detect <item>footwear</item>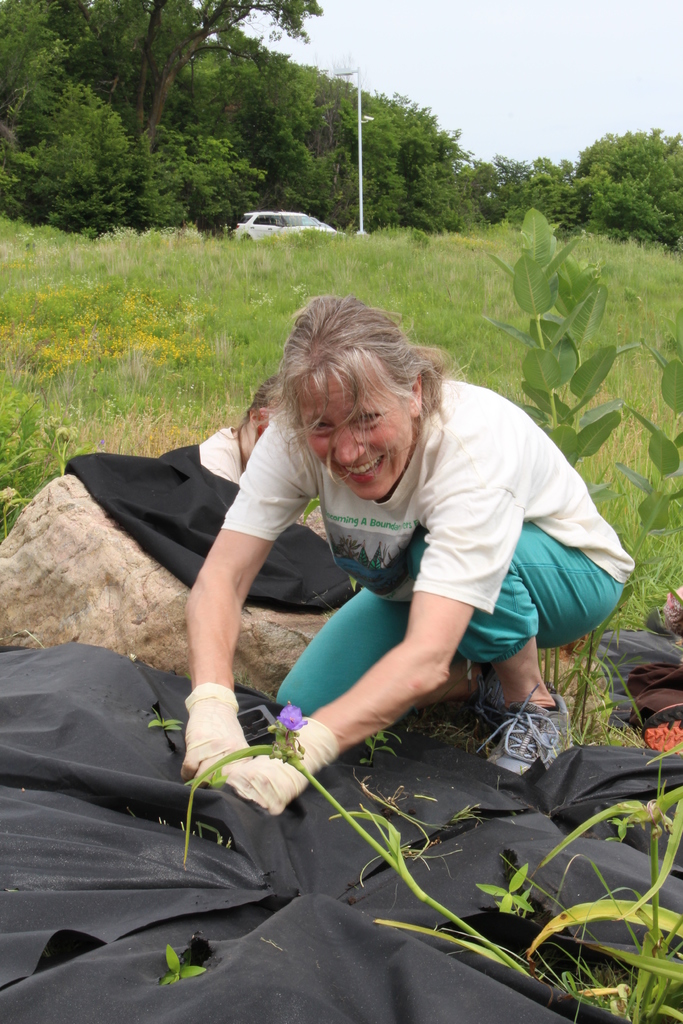
477/664/506/723
